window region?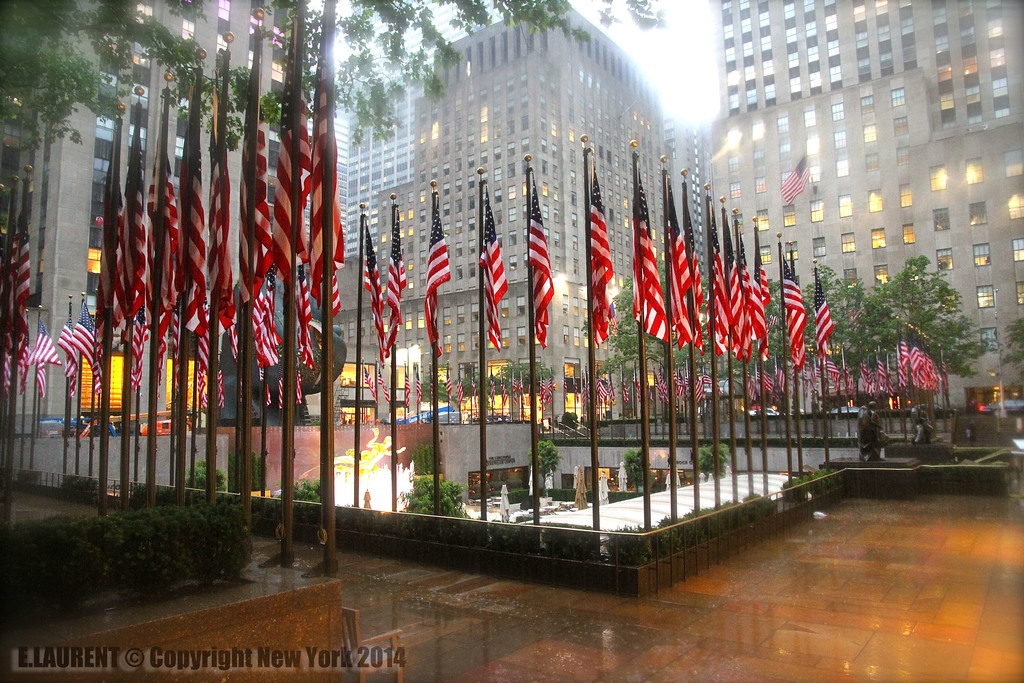
[left=931, top=169, right=948, bottom=188]
